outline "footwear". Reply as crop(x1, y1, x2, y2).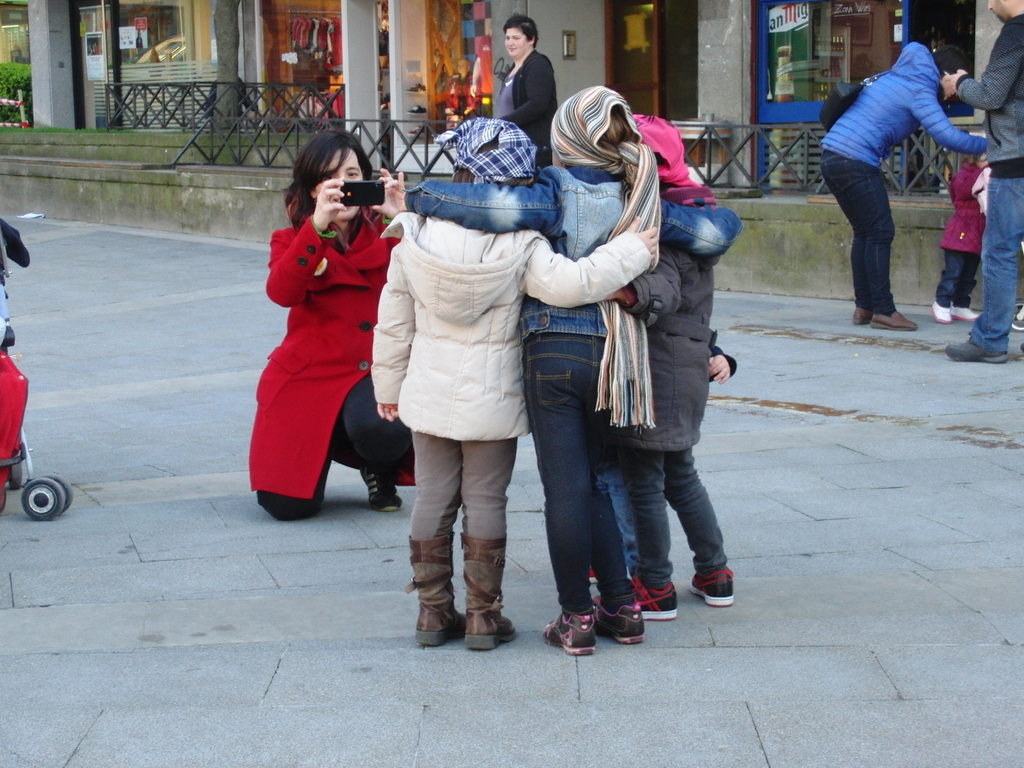
crop(463, 540, 518, 648).
